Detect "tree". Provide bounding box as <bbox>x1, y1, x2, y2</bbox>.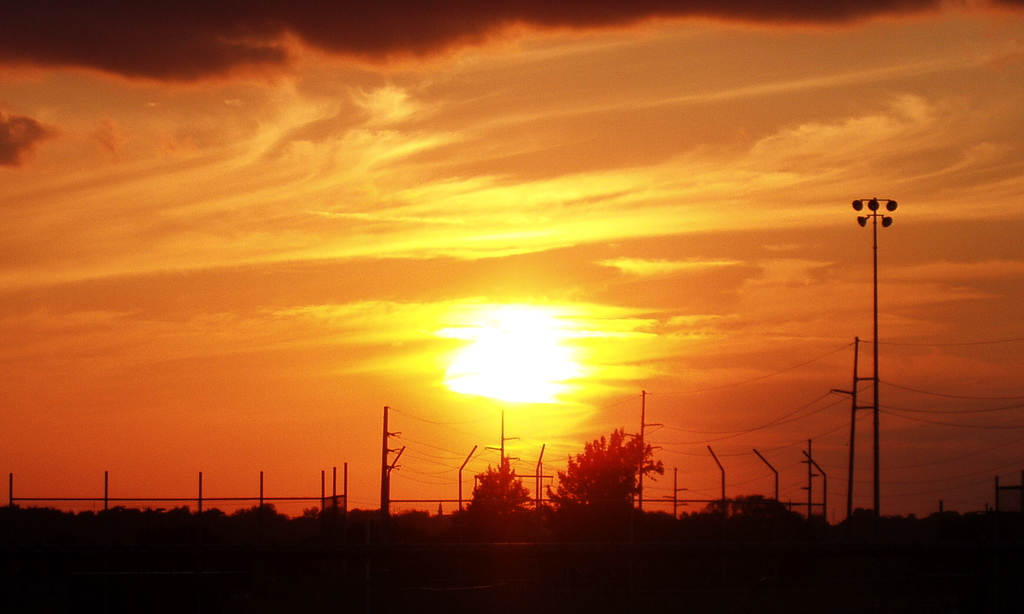
<bbox>240, 505, 278, 521</bbox>.
